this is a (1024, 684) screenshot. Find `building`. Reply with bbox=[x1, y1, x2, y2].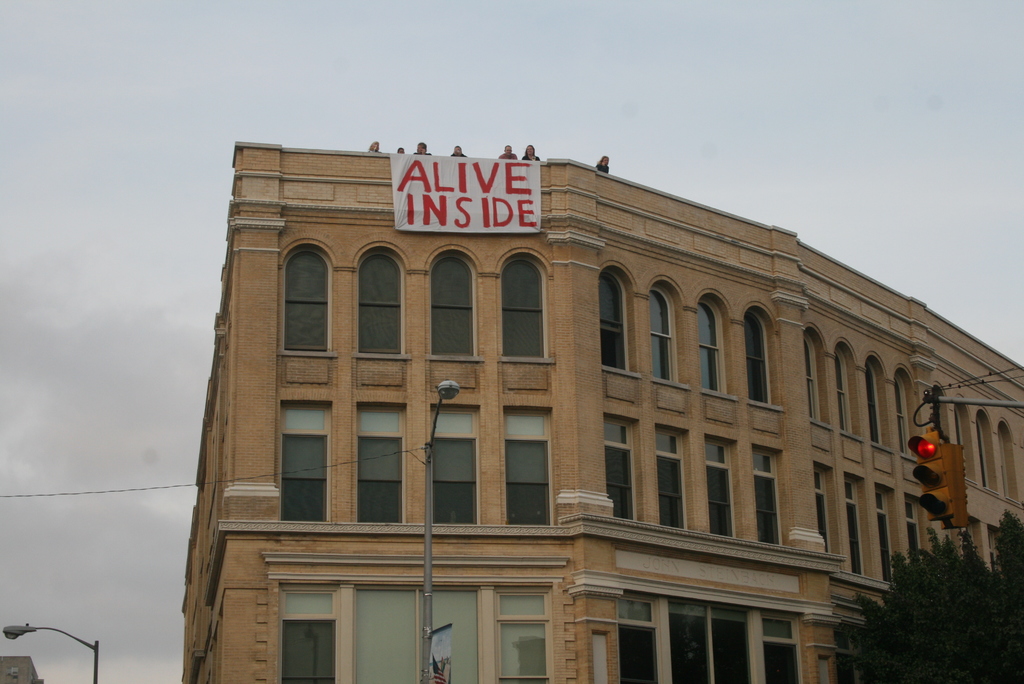
bbox=[178, 138, 1023, 683].
